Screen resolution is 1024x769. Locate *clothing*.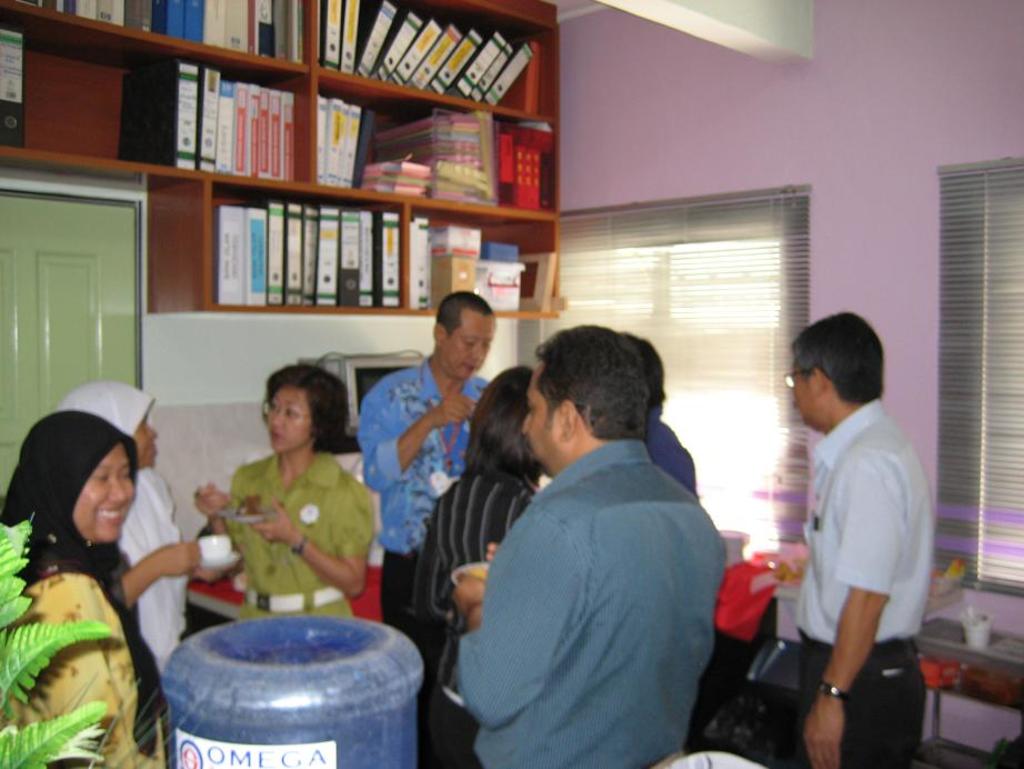
bbox=[0, 406, 178, 768].
